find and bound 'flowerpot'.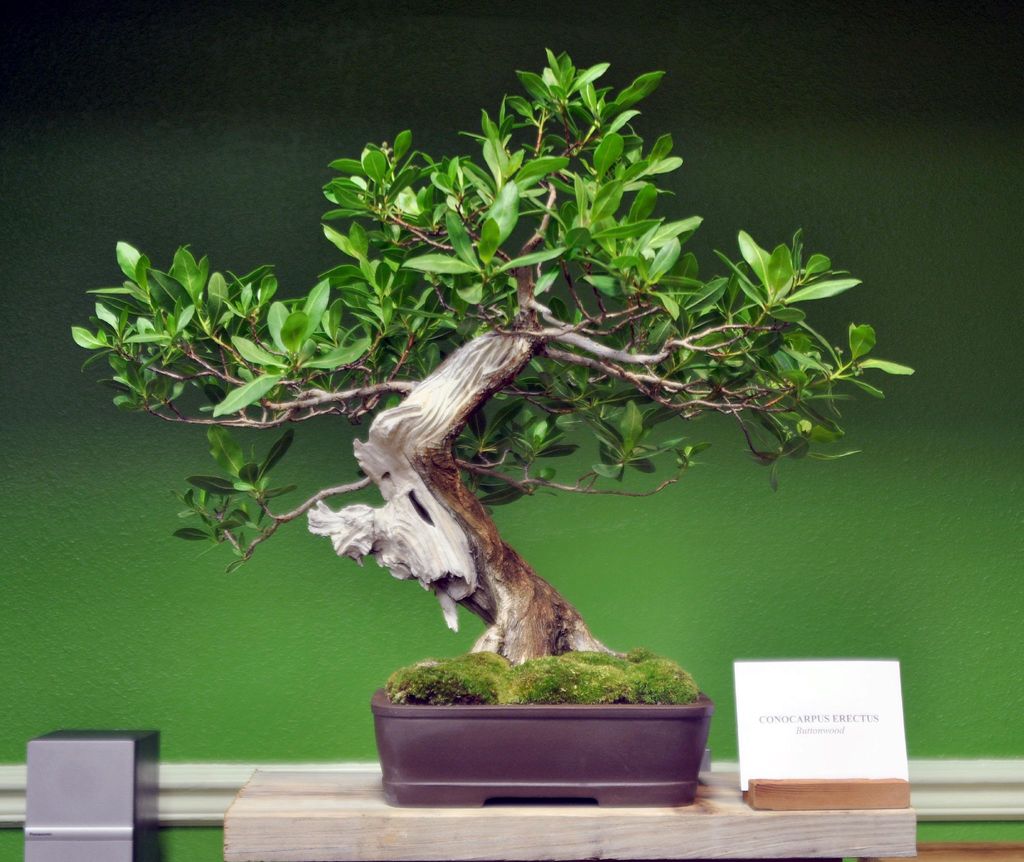
Bound: detection(343, 661, 742, 809).
